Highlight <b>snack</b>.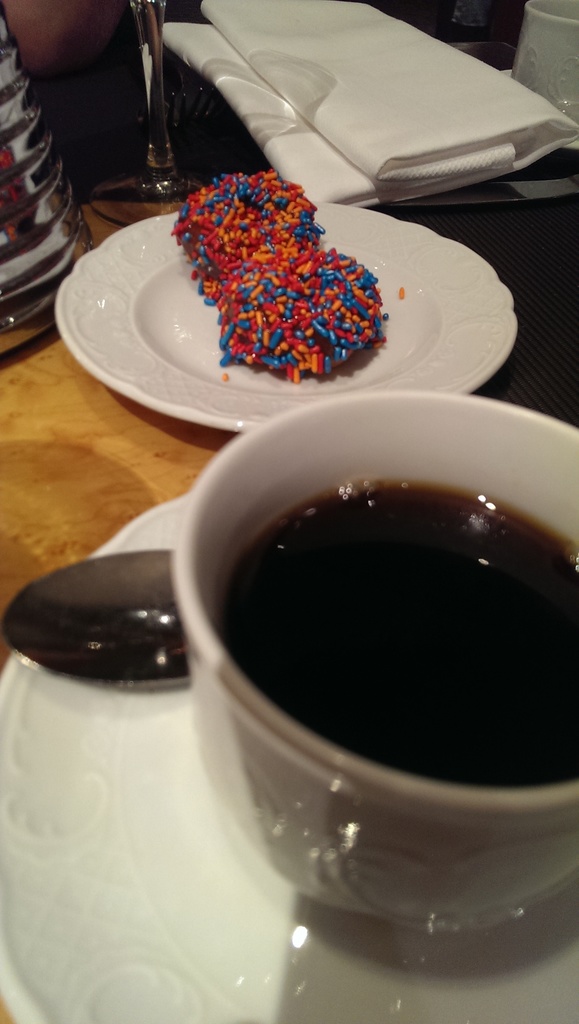
Highlighted region: x1=7 y1=552 x2=187 y2=678.
